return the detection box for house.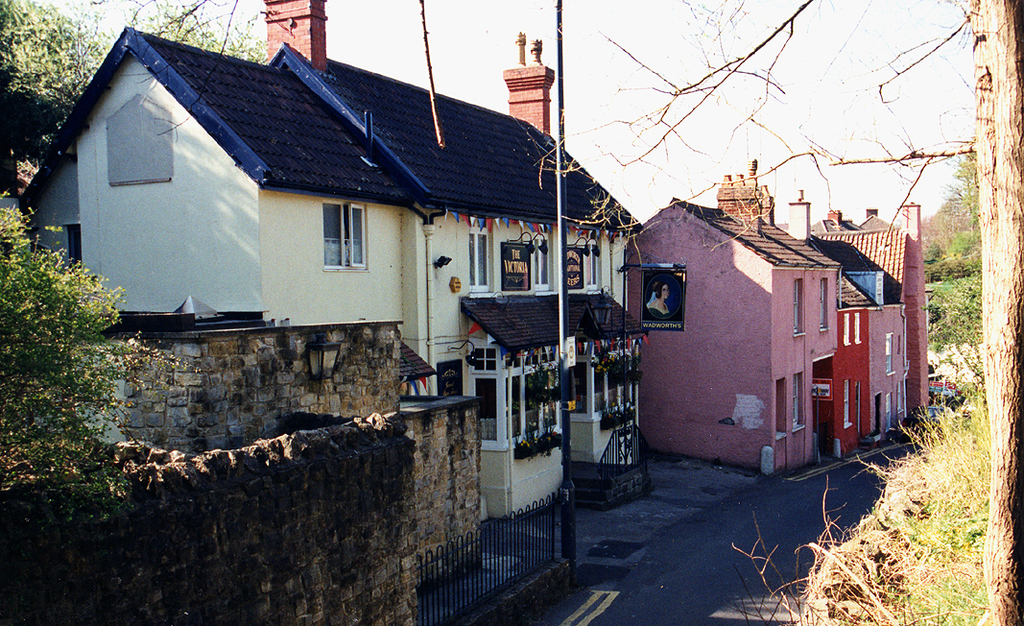
(x1=49, y1=13, x2=668, y2=473).
